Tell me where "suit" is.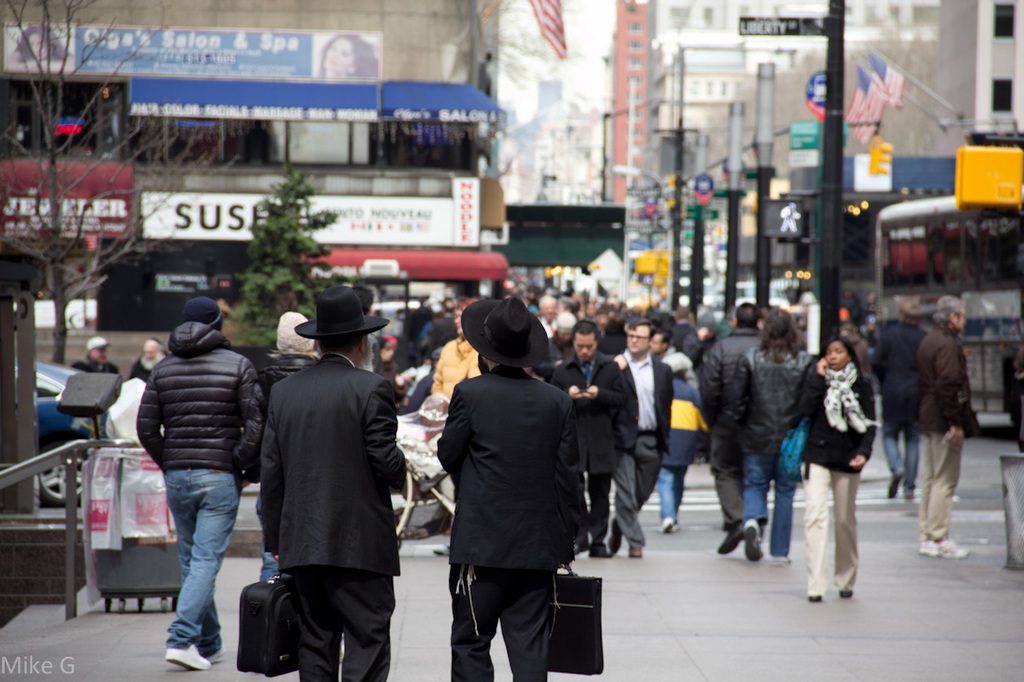
"suit" is at 437, 370, 578, 681.
